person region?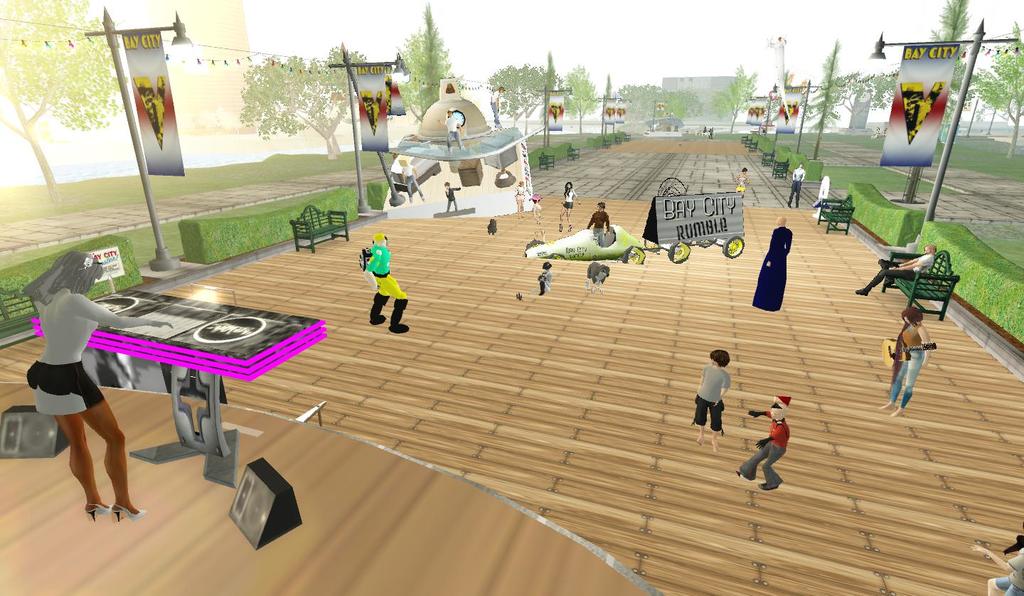
BBox(587, 201, 612, 244)
